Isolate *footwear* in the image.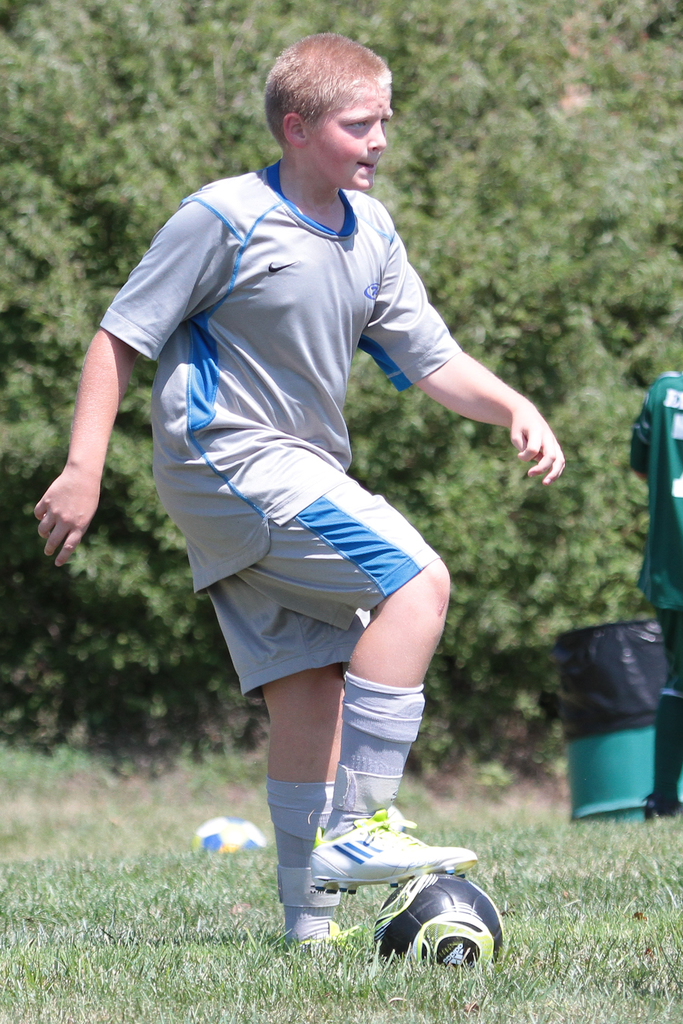
Isolated region: Rect(299, 911, 391, 960).
